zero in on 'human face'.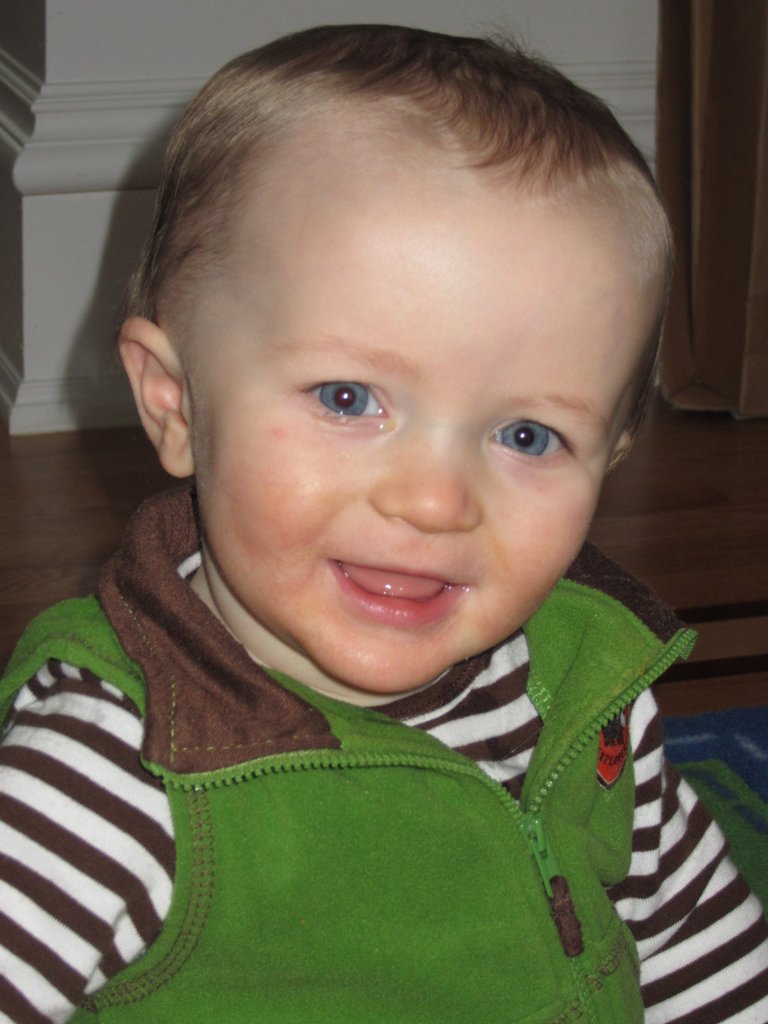
Zeroed in: (188, 144, 674, 700).
